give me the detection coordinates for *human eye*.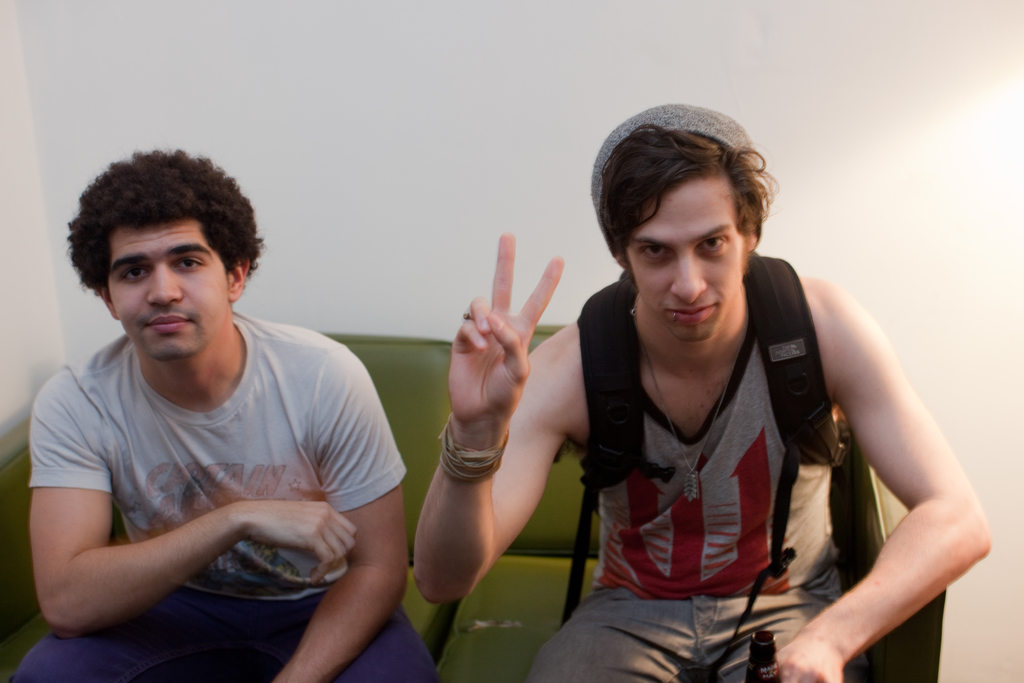
<bbox>635, 241, 669, 261</bbox>.
